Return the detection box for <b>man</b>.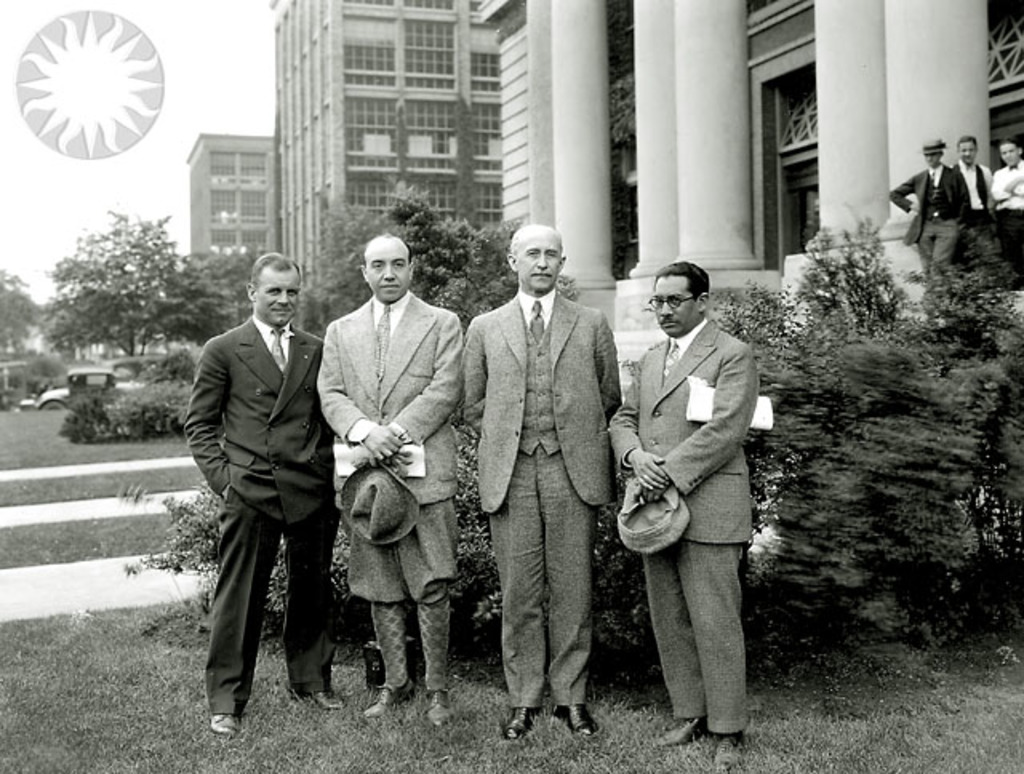
{"left": 456, "top": 222, "right": 618, "bottom": 739}.
